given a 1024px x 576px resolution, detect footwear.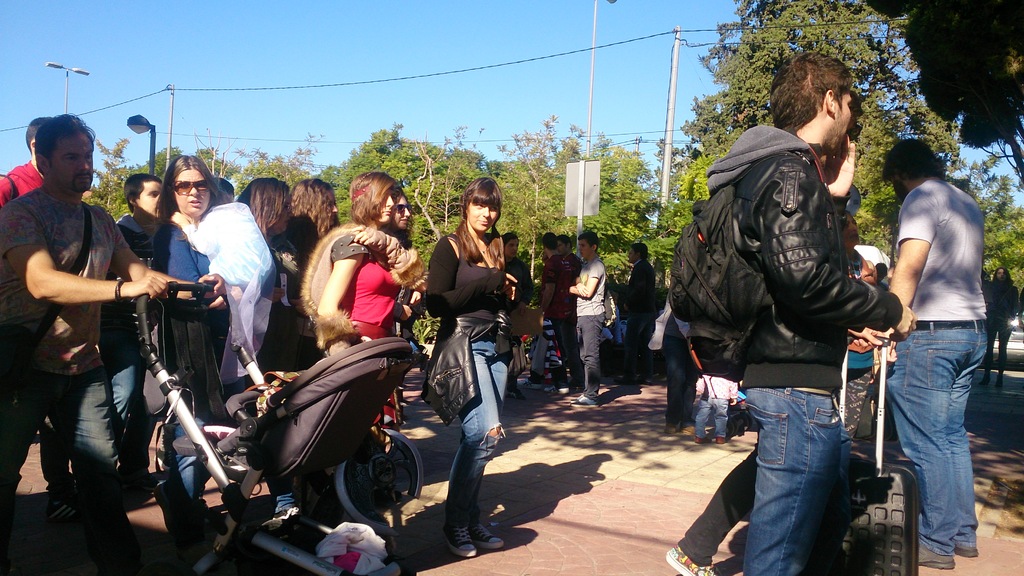
510,384,524,400.
